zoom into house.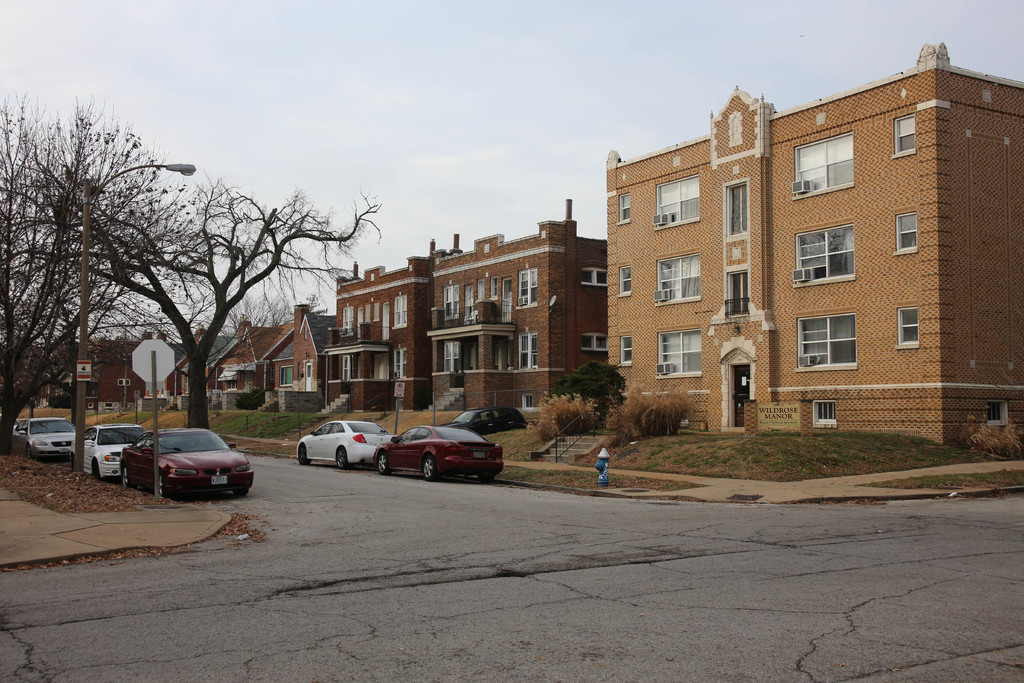
Zoom target: [left=161, top=304, right=308, bottom=409].
